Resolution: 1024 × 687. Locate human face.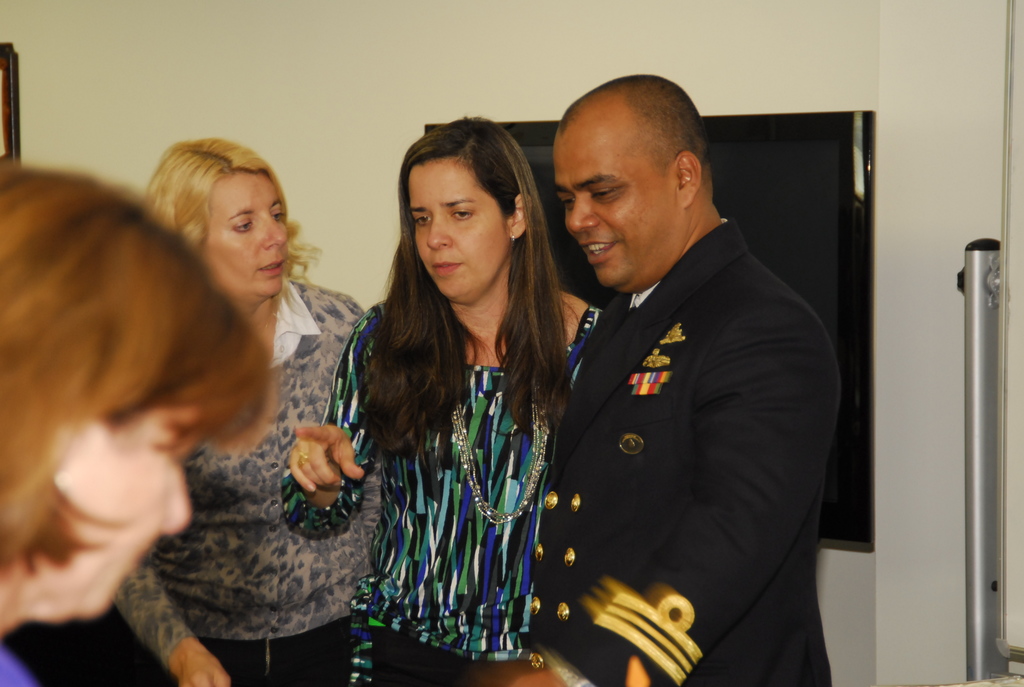
410:159:508:299.
